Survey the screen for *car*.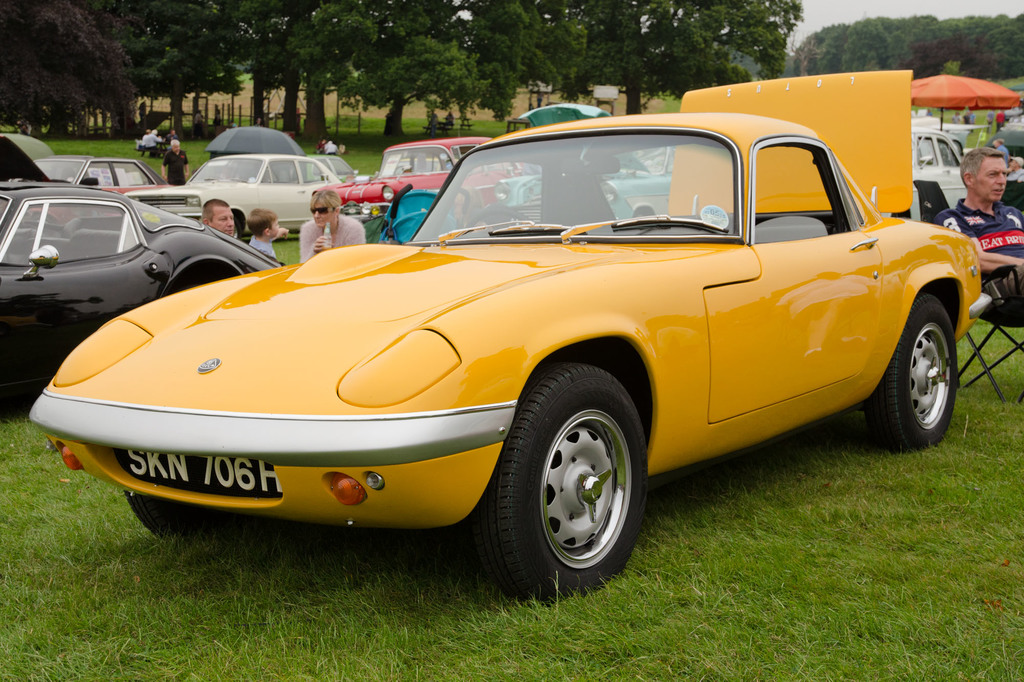
Survey found: 193,156,358,235.
